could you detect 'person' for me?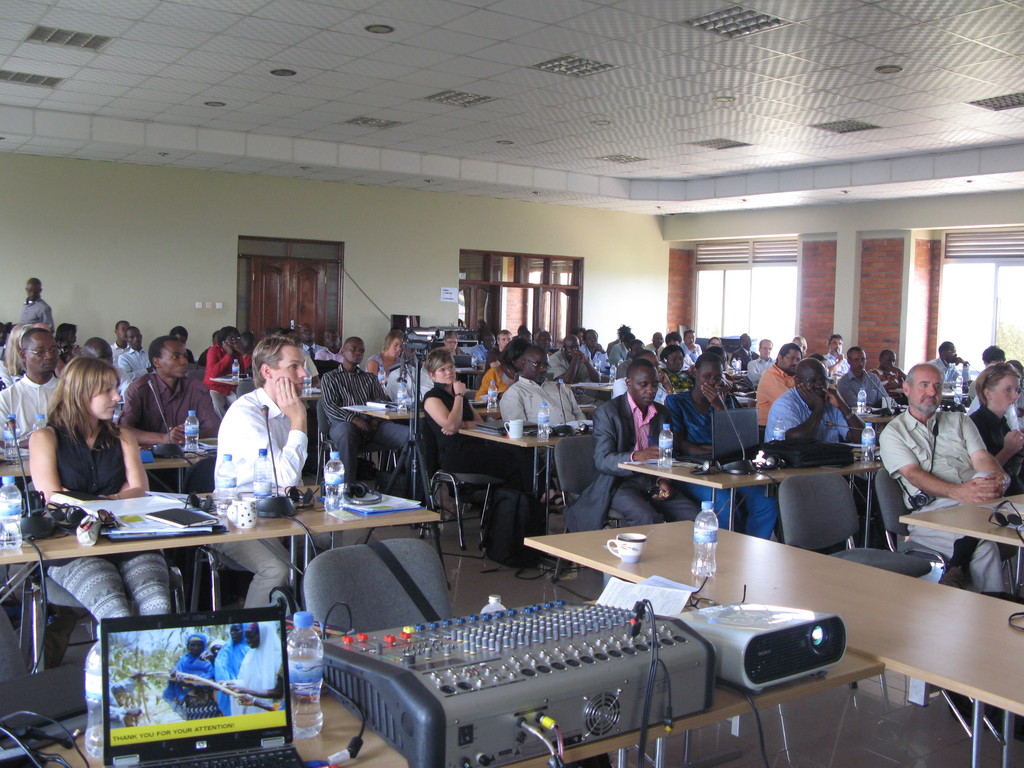
Detection result: box(958, 367, 1023, 488).
